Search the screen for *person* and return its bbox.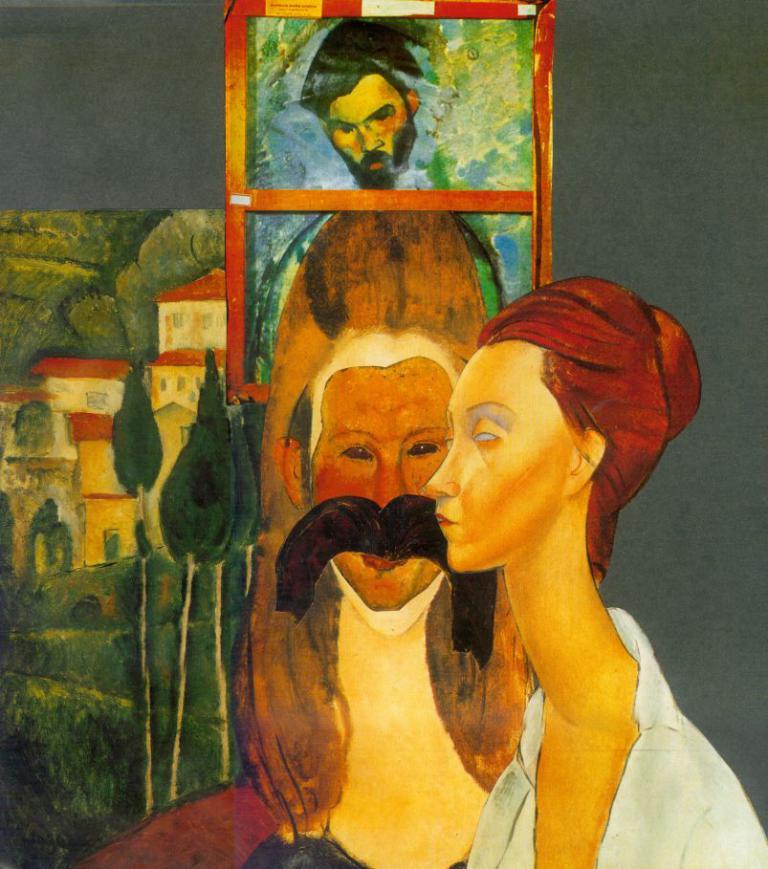
Found: left=267, top=25, right=502, bottom=358.
